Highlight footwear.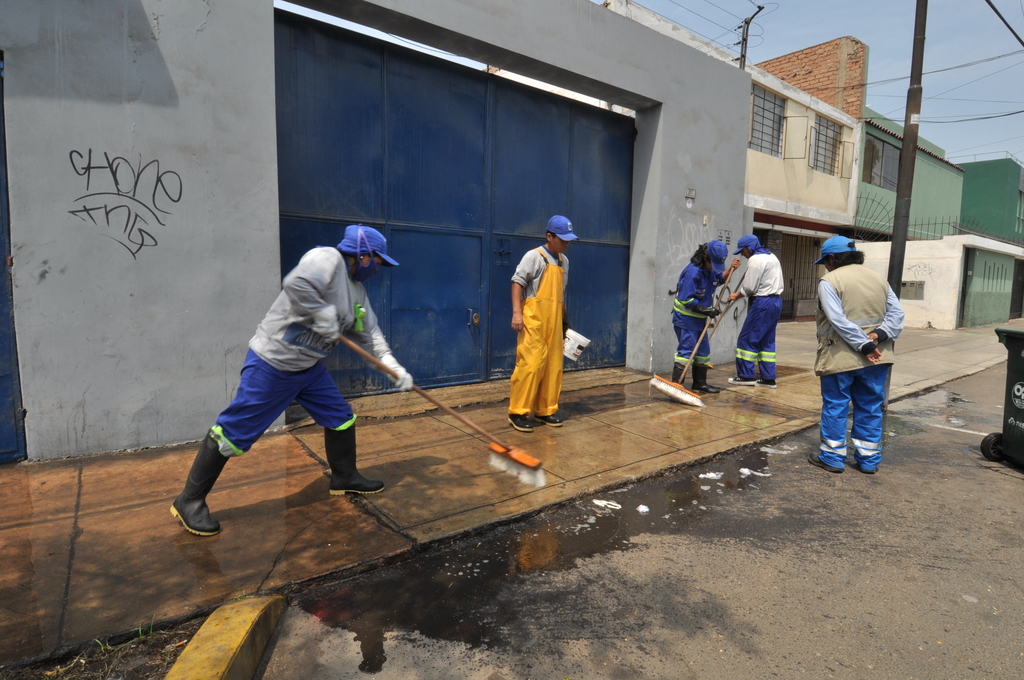
Highlighted region: x1=690, y1=365, x2=726, y2=394.
